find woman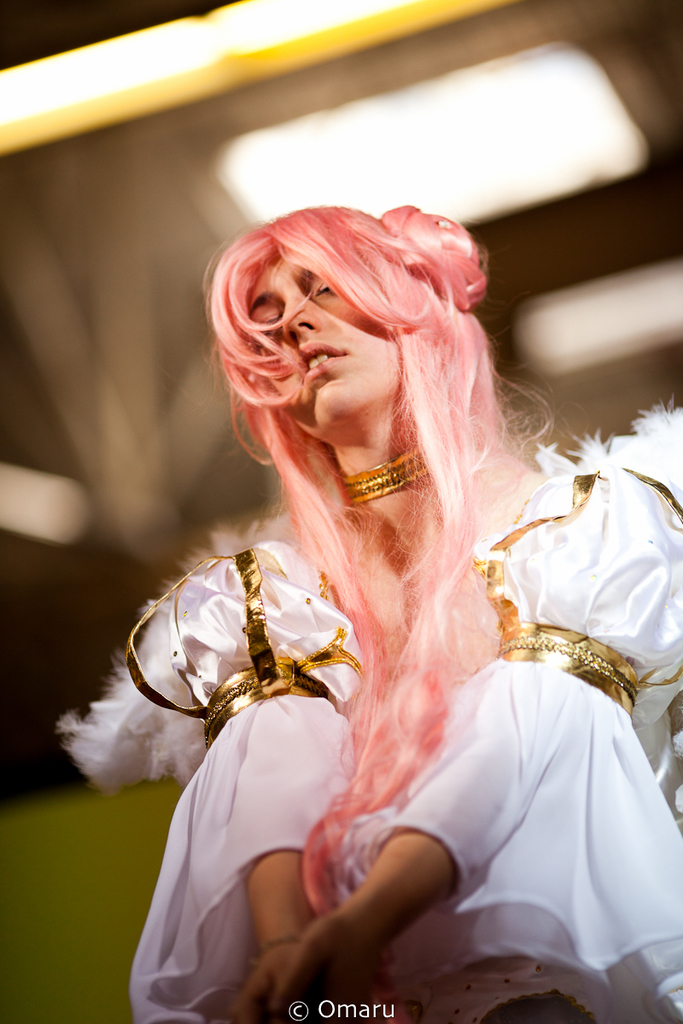
l=110, t=194, r=657, b=1023
